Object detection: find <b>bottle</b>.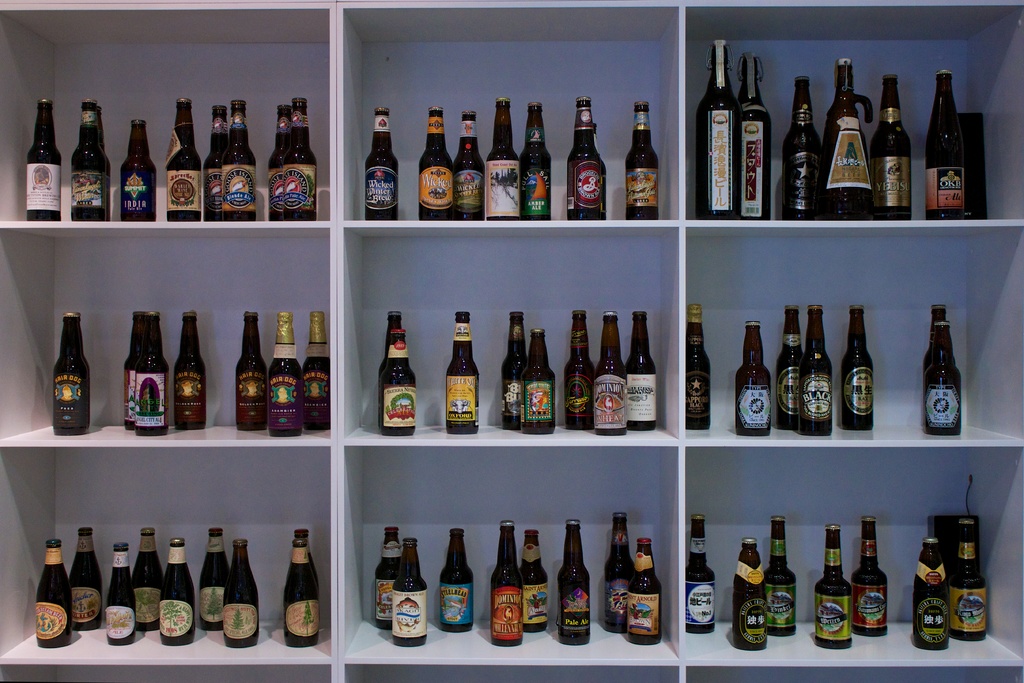
164:98:200:223.
